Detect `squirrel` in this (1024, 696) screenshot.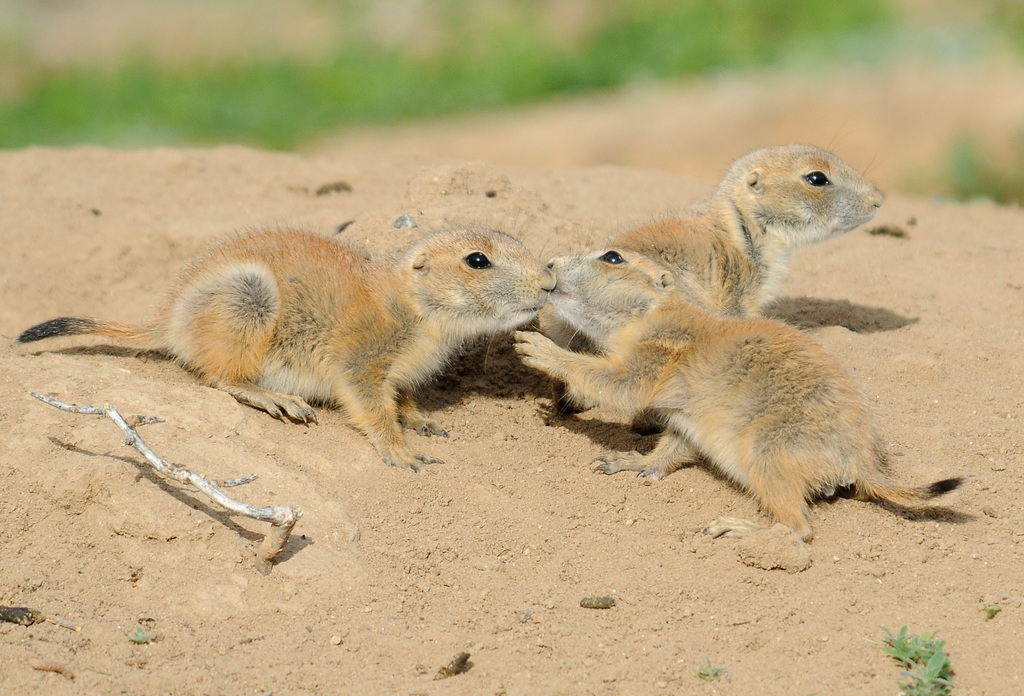
Detection: bbox(18, 223, 568, 476).
